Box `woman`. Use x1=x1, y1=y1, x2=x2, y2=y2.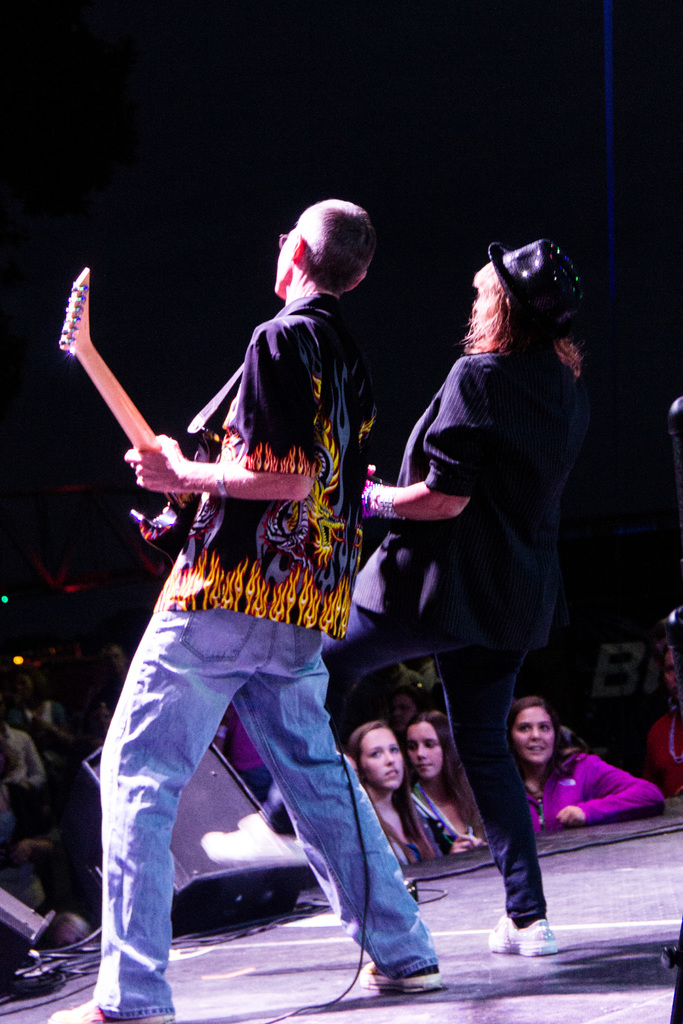
x1=361, y1=248, x2=602, y2=807.
